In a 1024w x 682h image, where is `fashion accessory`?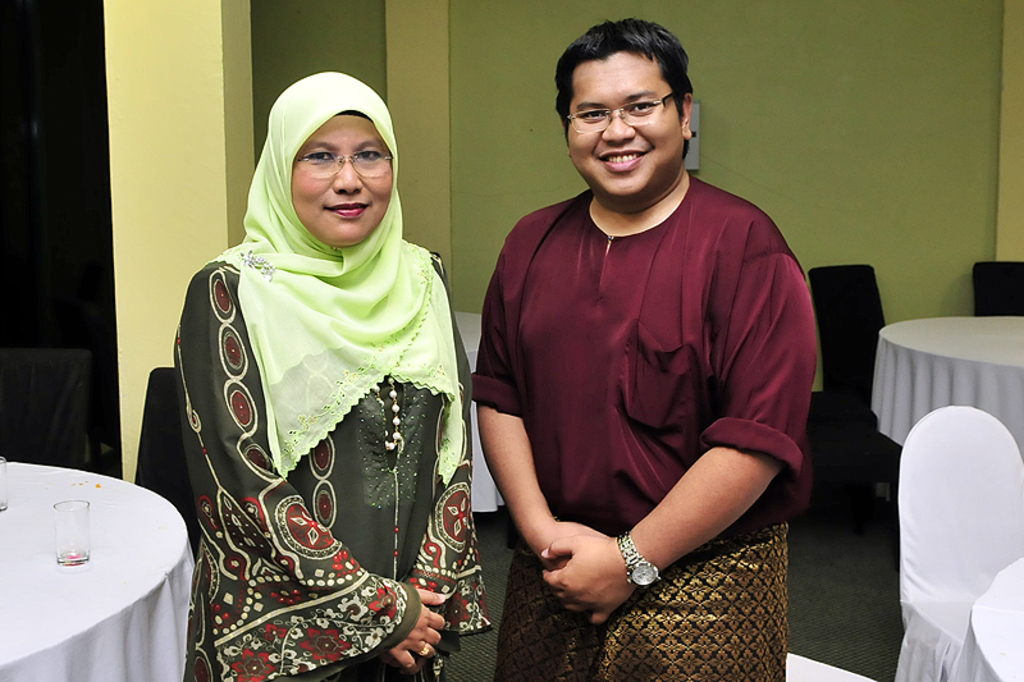
{"left": 294, "top": 138, "right": 396, "bottom": 182}.
